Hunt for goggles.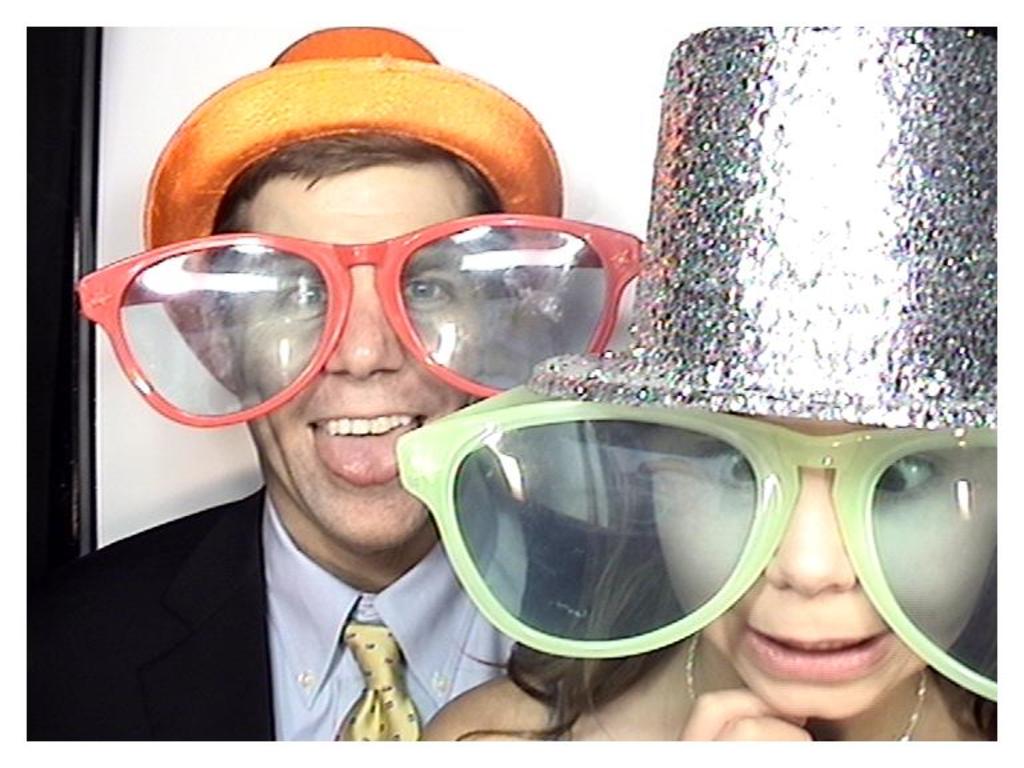
Hunted down at {"x1": 357, "y1": 380, "x2": 981, "y2": 651}.
